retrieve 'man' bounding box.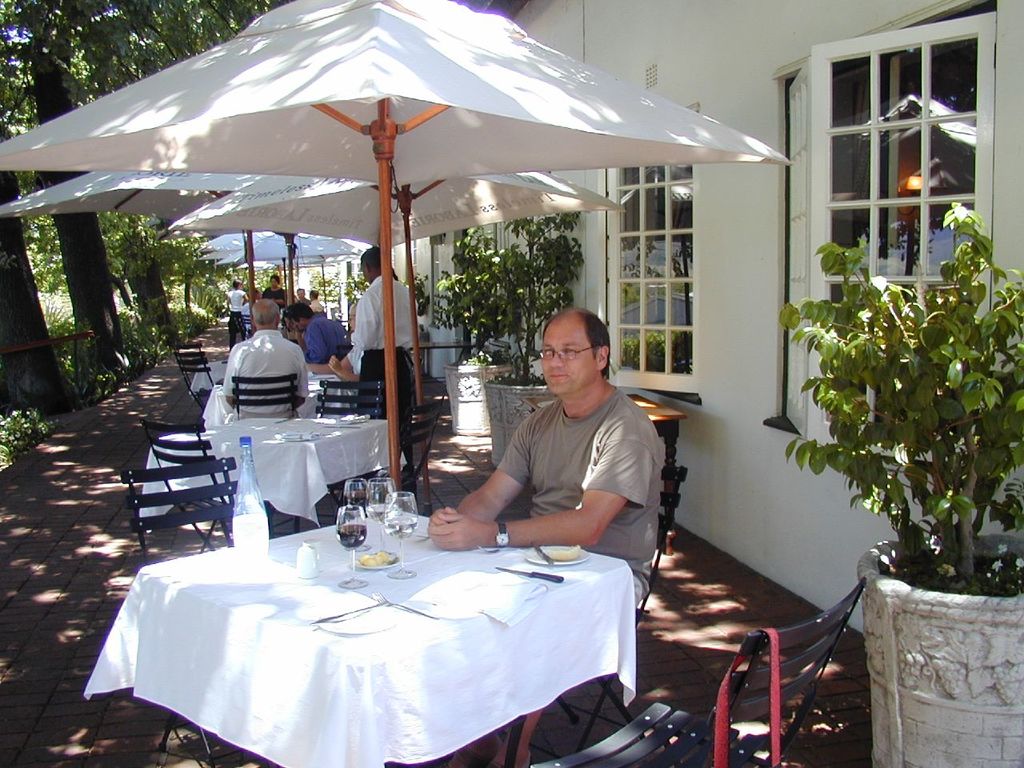
Bounding box: select_region(221, 294, 309, 422).
